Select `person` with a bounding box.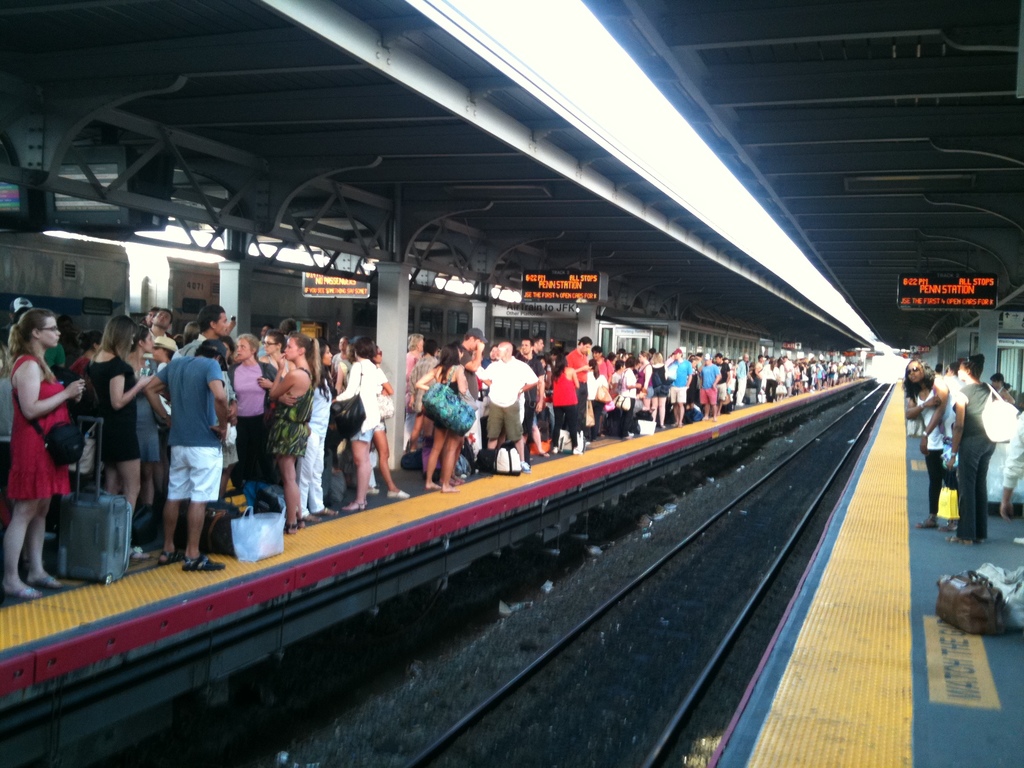
pyautogui.locateOnScreen(405, 333, 426, 365).
